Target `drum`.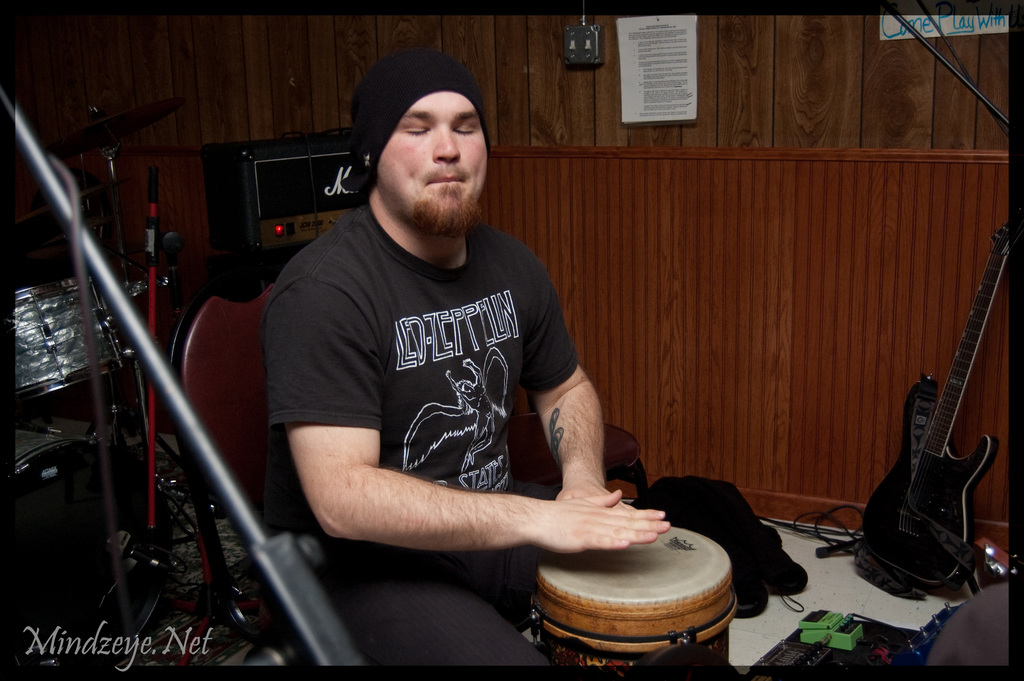
Target region: region(546, 498, 753, 643).
